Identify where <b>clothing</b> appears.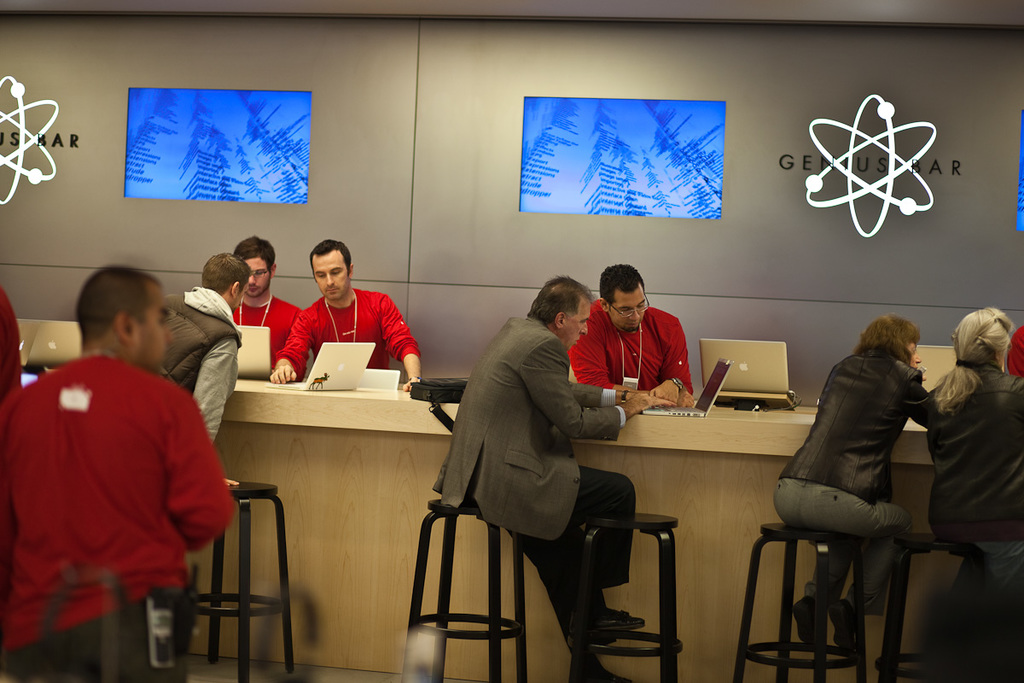
Appears at [left=269, top=289, right=425, bottom=377].
